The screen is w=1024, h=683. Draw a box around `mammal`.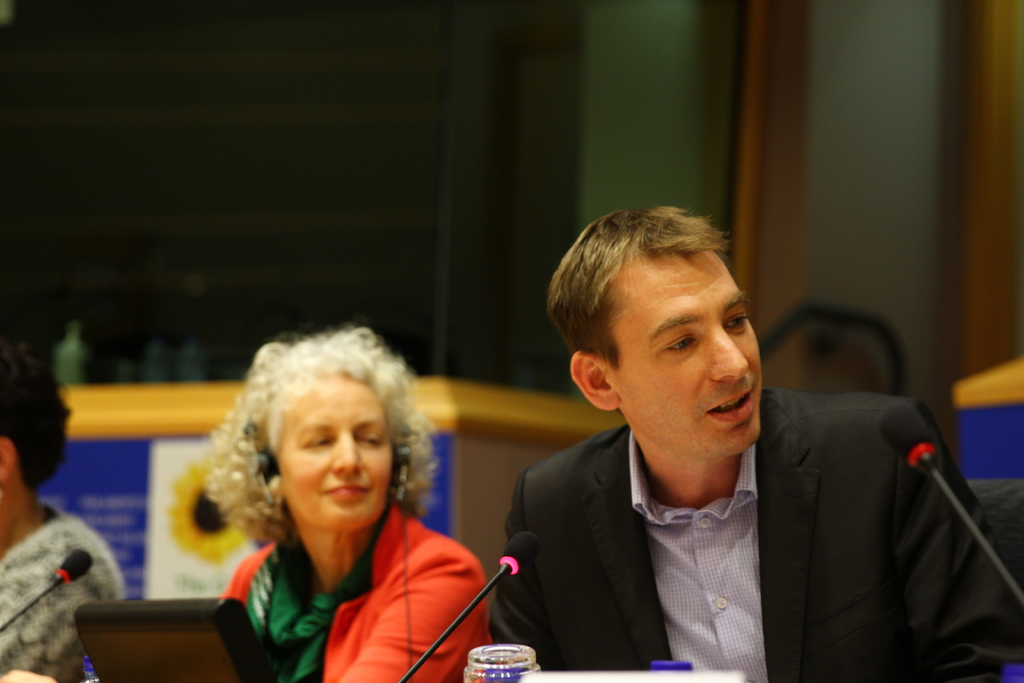
box(0, 338, 136, 682).
